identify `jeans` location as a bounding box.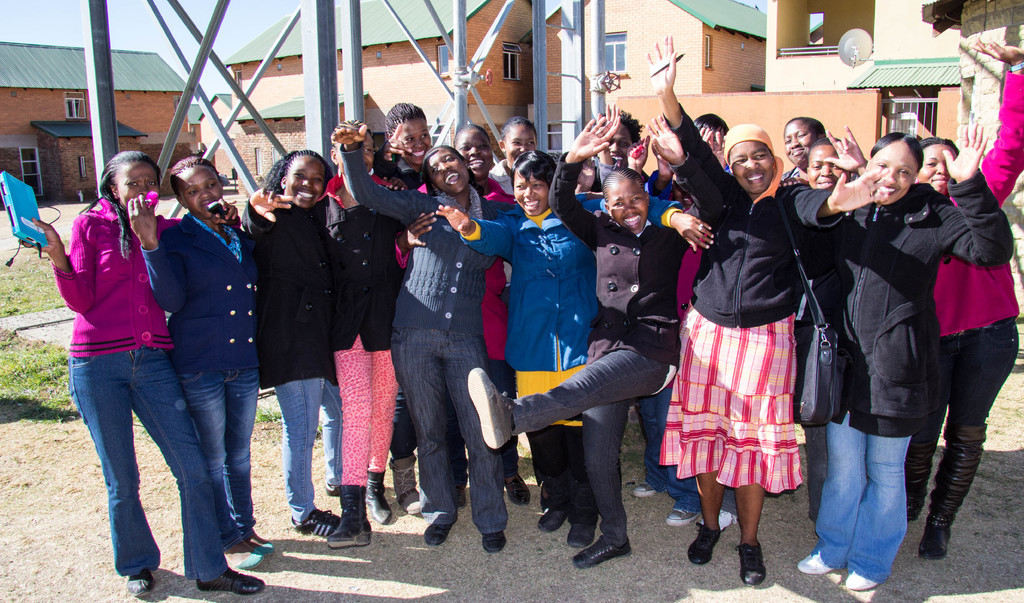
(left=794, top=409, right=913, bottom=592).
